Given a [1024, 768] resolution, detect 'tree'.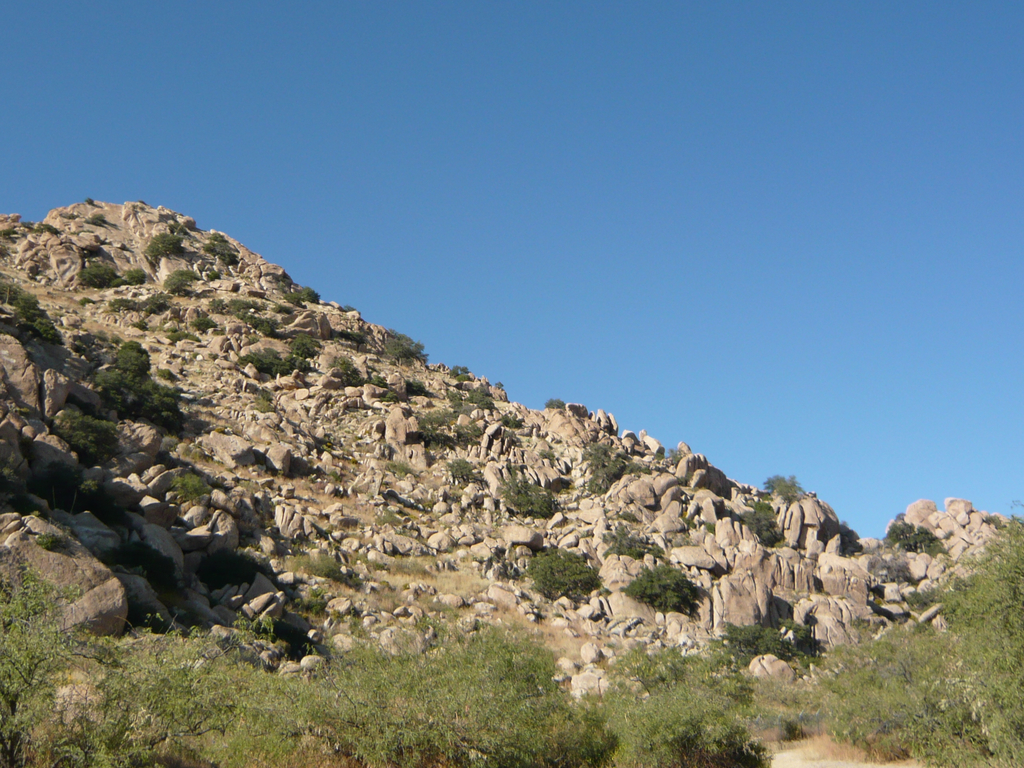
locate(498, 410, 525, 429).
